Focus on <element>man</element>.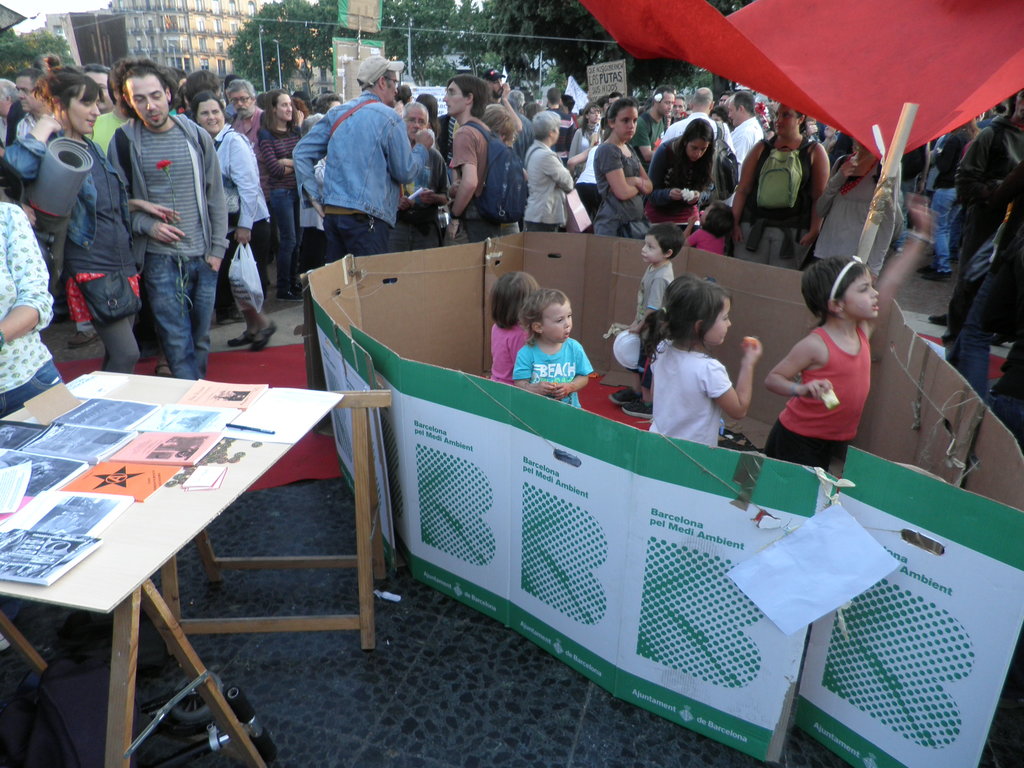
Focused at [12,71,58,150].
